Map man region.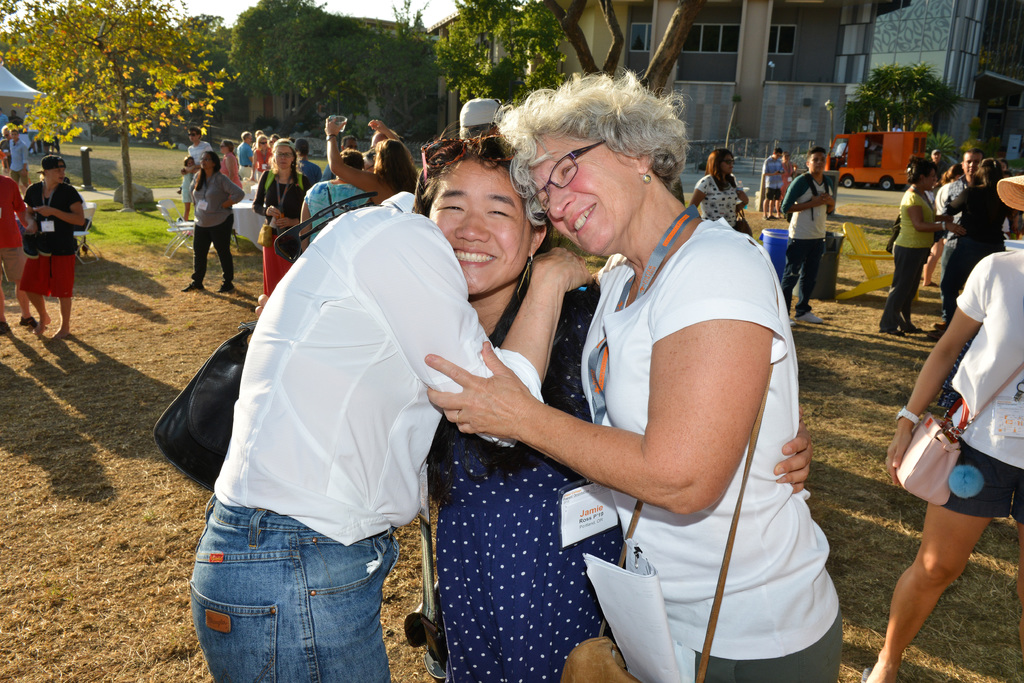
Mapped to {"x1": 404, "y1": 160, "x2": 648, "y2": 675}.
